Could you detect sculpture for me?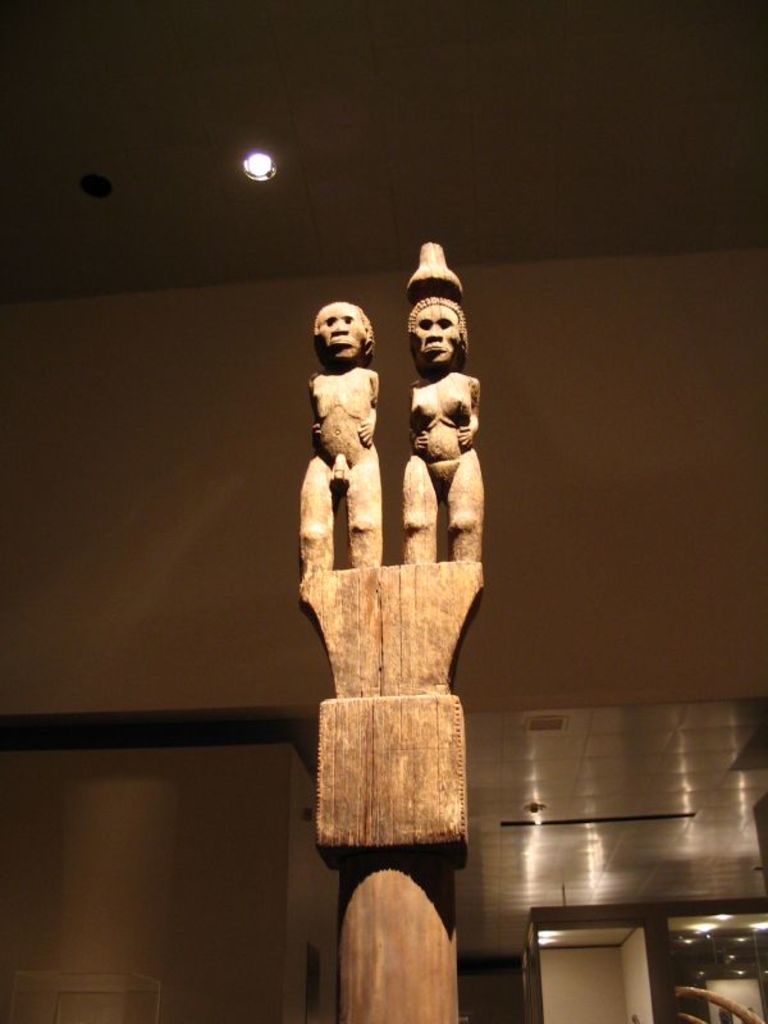
Detection result: bbox=(291, 302, 389, 604).
